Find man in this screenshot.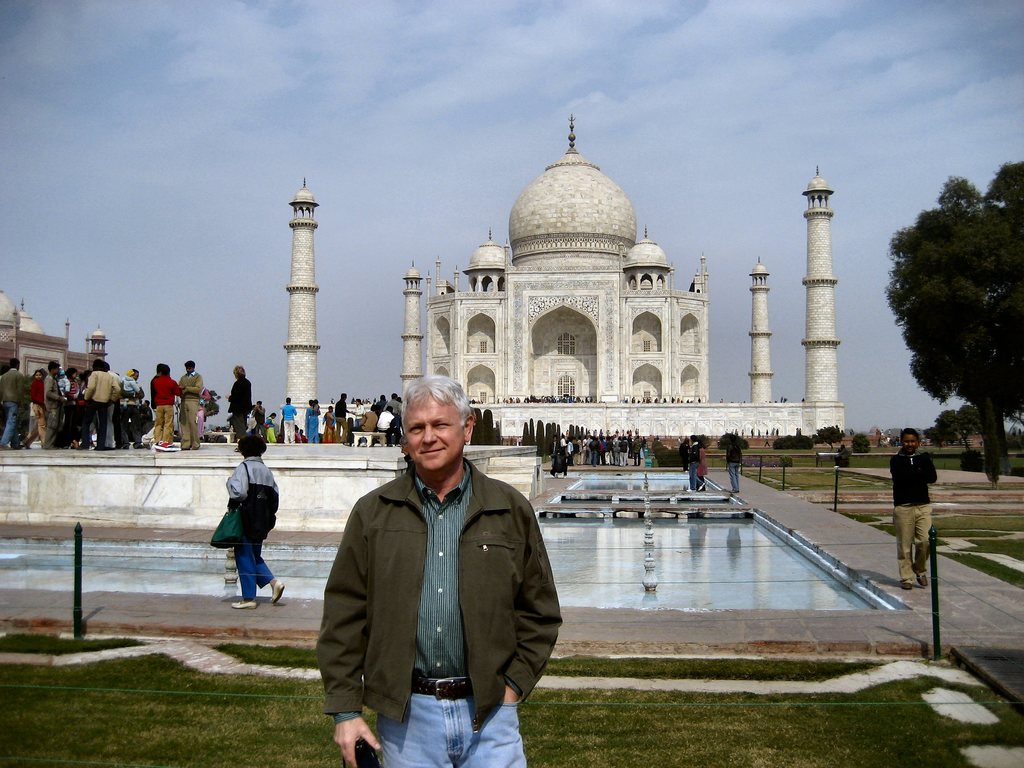
The bounding box for man is BBox(687, 435, 706, 495).
